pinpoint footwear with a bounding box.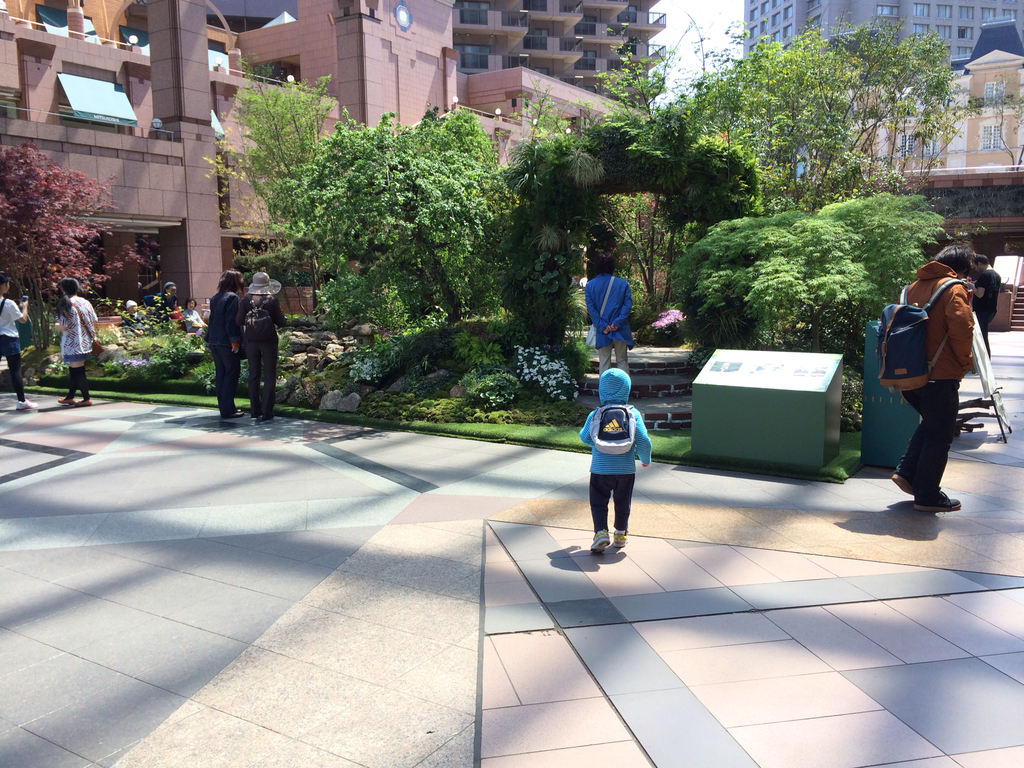
bbox=[14, 399, 38, 410].
